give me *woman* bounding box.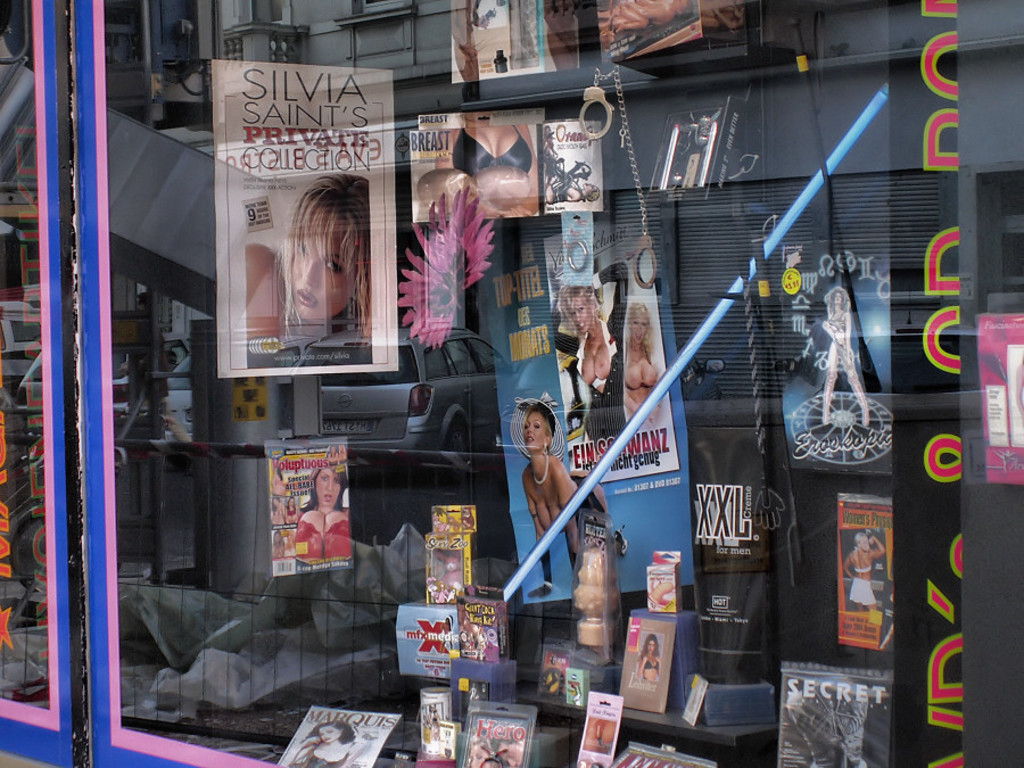
box(520, 399, 627, 596).
